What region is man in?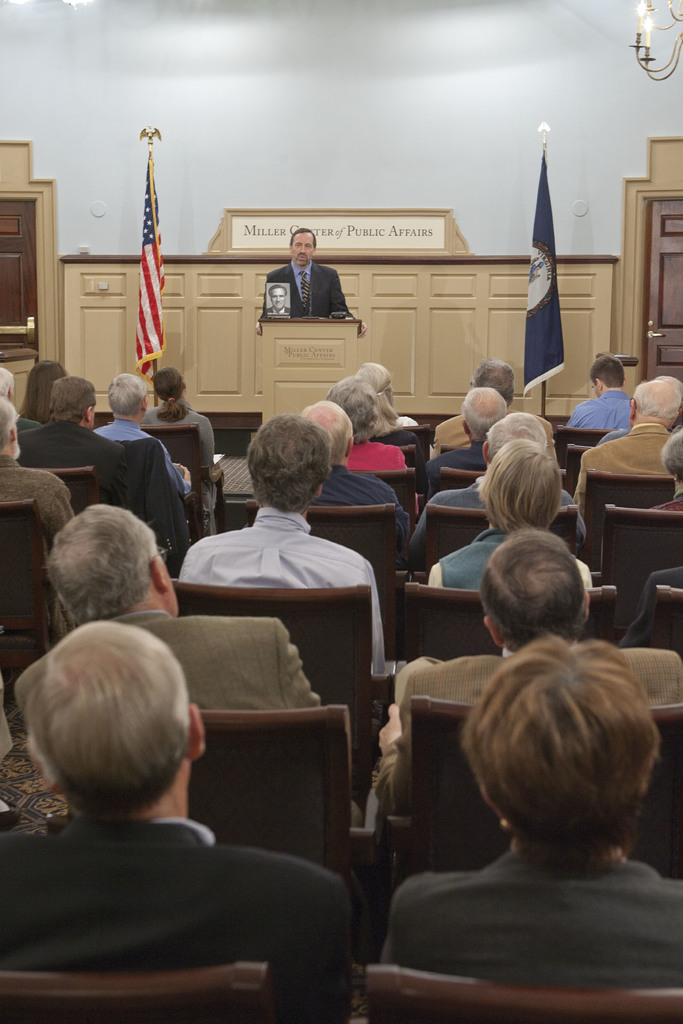
(x1=17, y1=376, x2=145, y2=518).
